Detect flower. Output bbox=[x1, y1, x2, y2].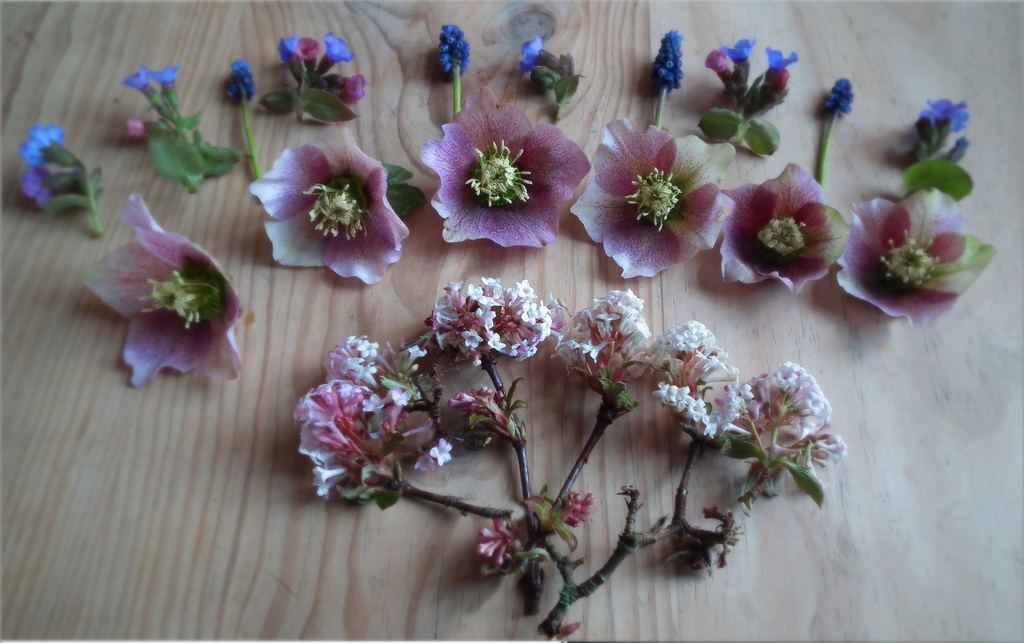
bbox=[566, 116, 735, 278].
